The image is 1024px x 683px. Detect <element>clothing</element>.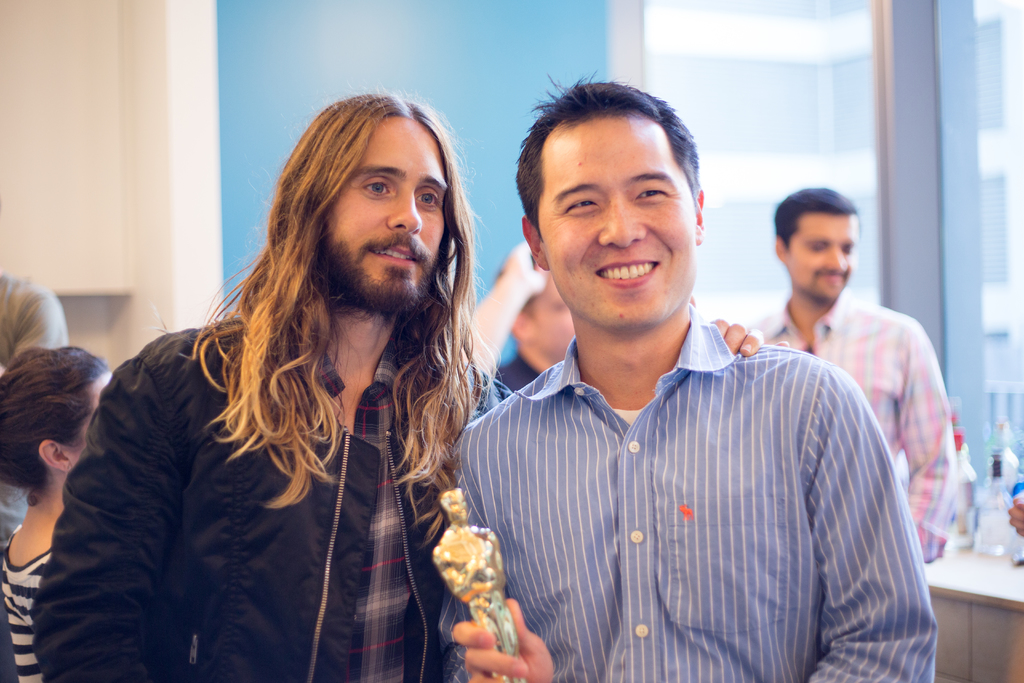
Detection: Rect(0, 520, 55, 682).
